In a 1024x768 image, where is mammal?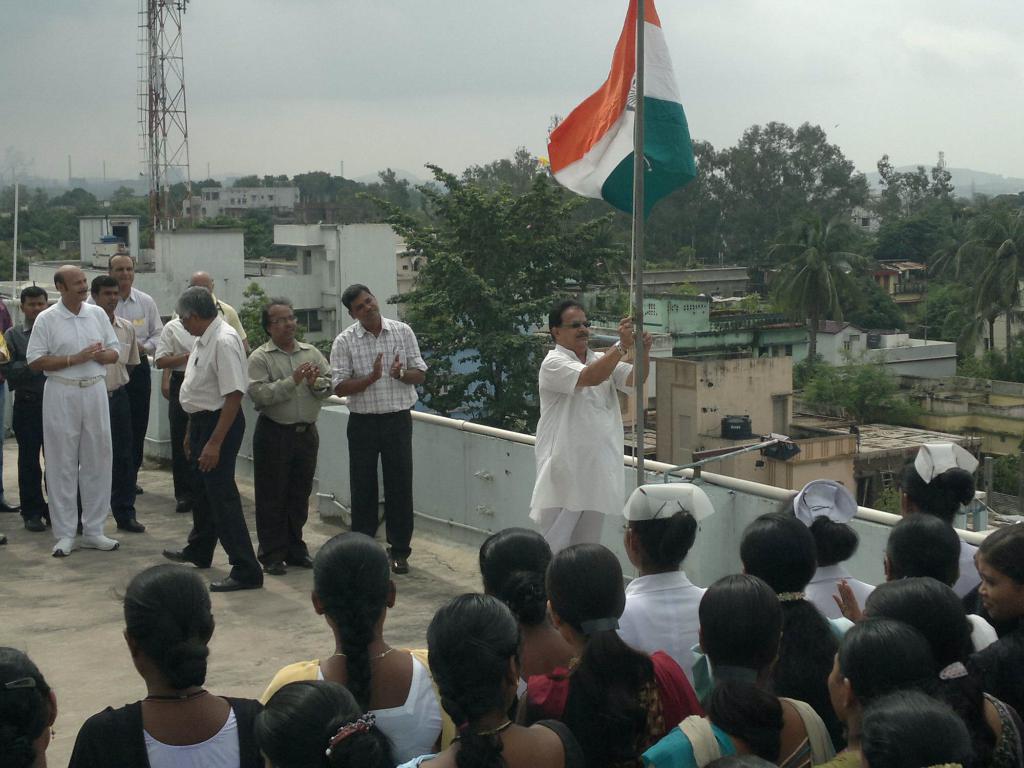
[x1=150, y1=278, x2=205, y2=512].
